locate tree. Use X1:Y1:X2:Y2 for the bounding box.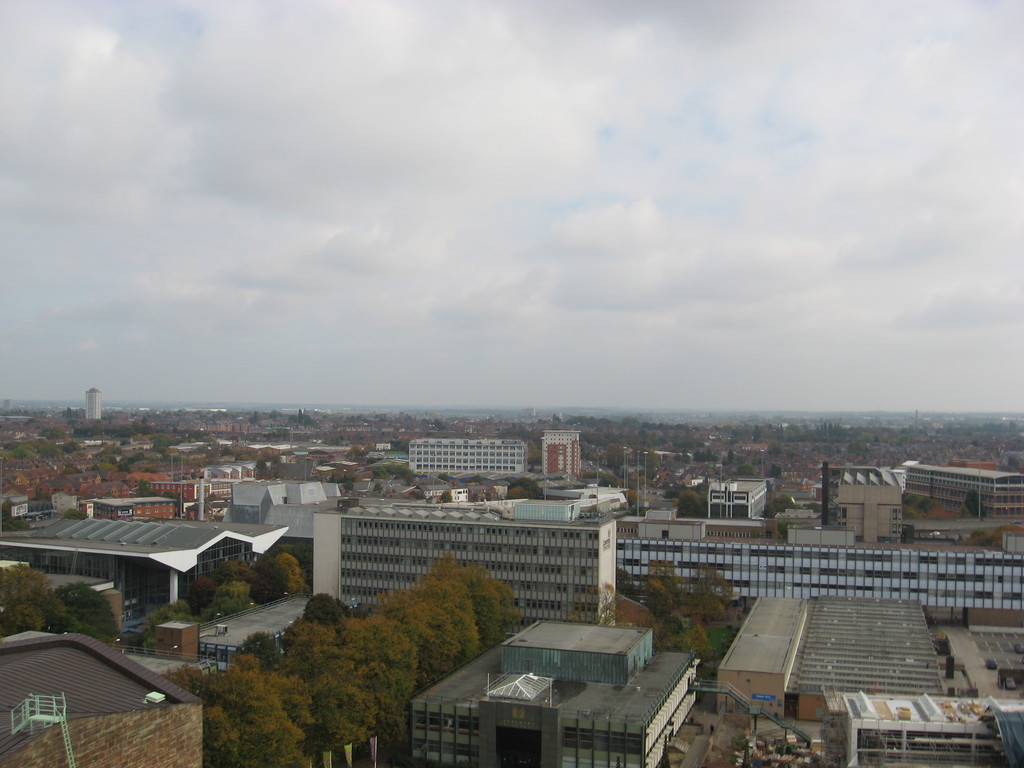
0:500:33:531.
